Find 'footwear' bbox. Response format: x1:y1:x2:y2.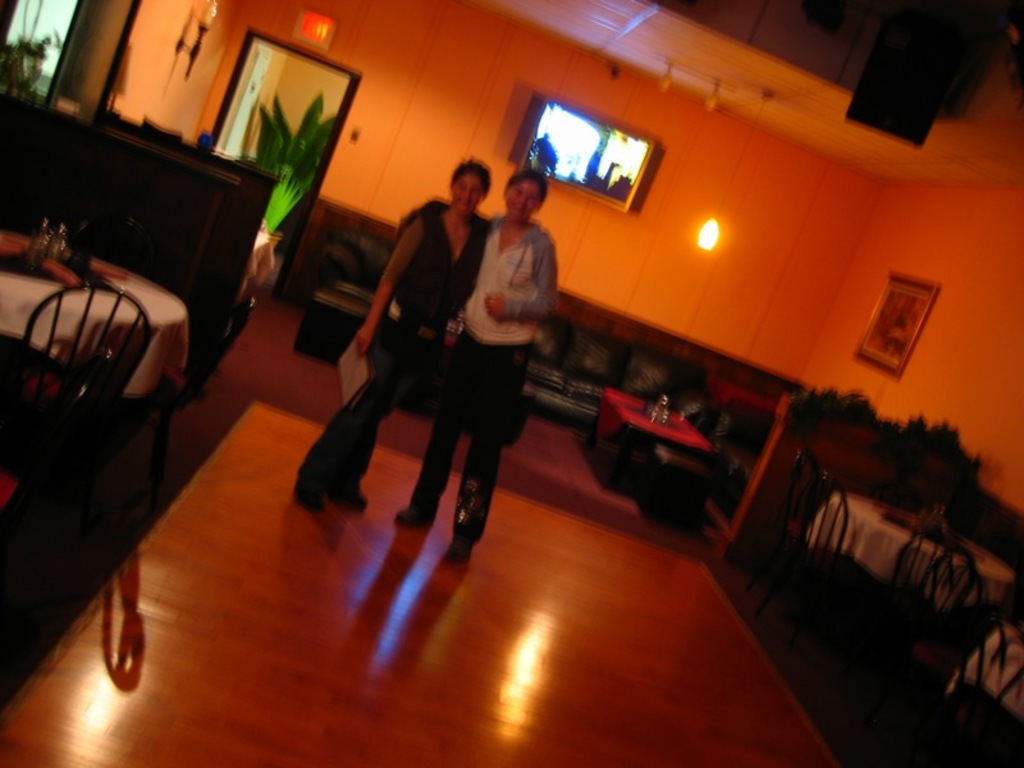
389:458:457:525.
